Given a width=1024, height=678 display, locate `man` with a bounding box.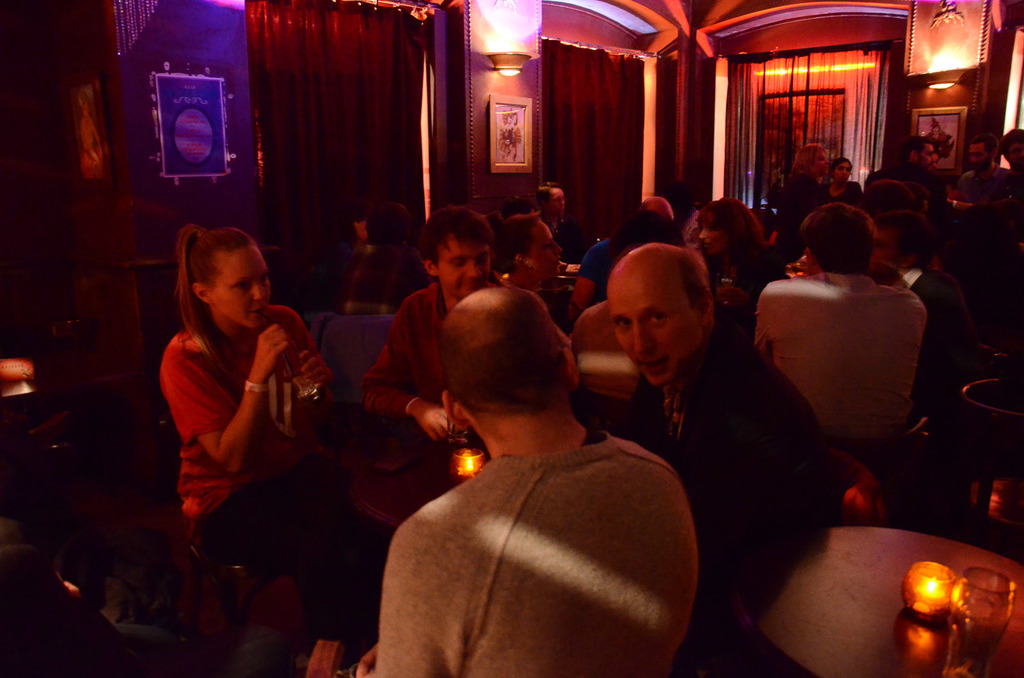
Located: BBox(758, 201, 929, 455).
